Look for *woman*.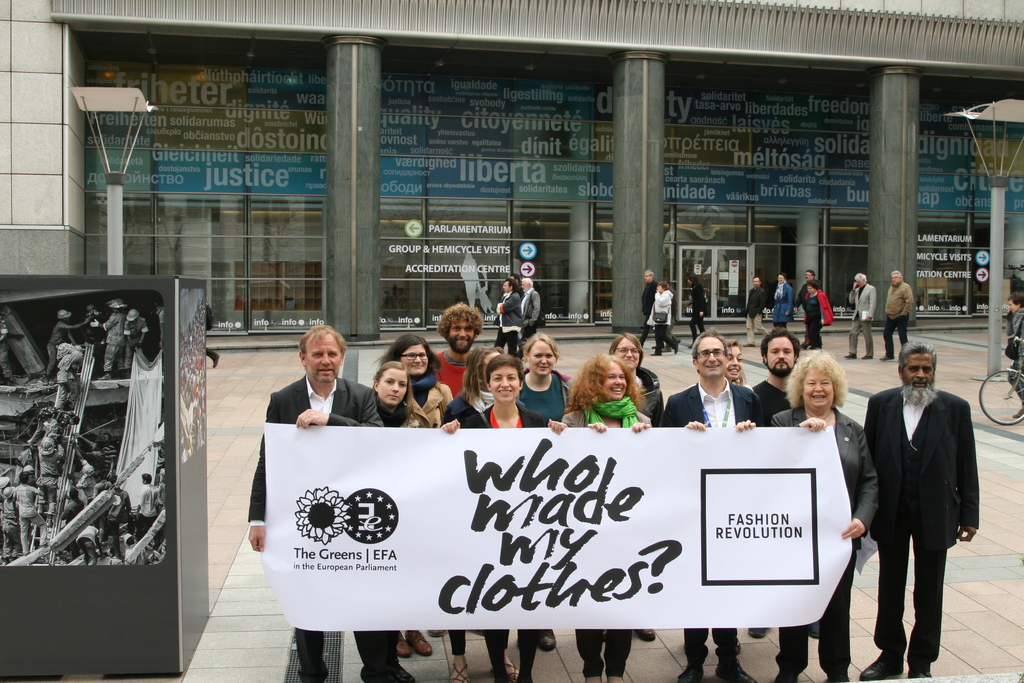
Found: locate(766, 344, 879, 682).
